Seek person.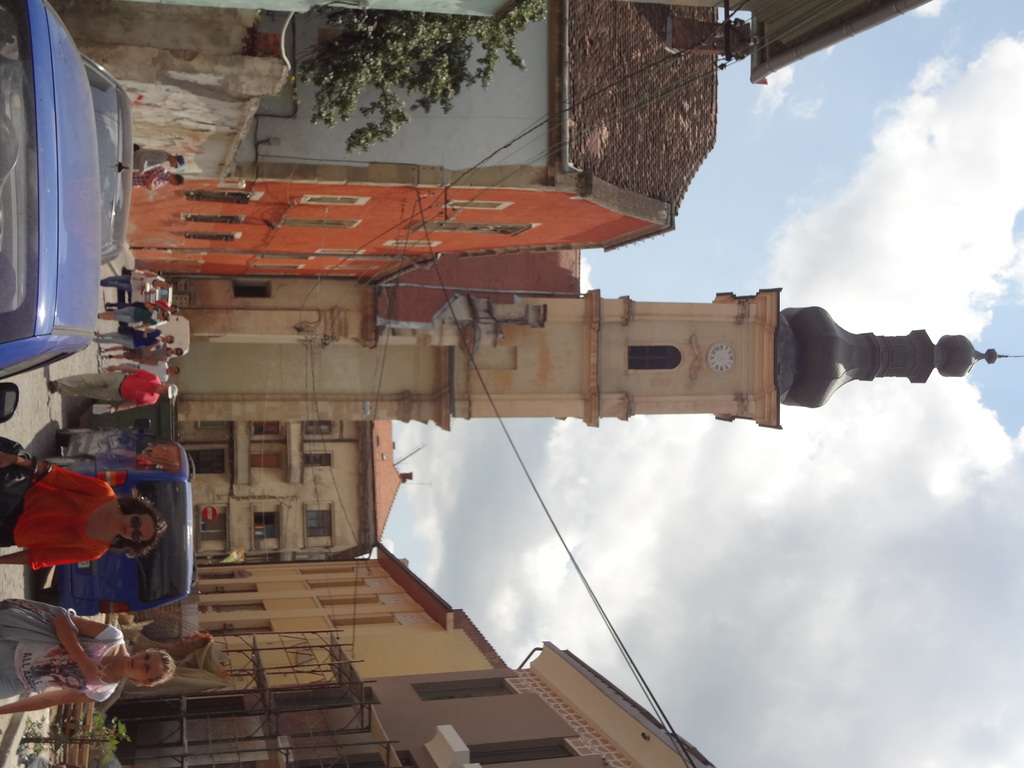
select_region(133, 168, 179, 190).
